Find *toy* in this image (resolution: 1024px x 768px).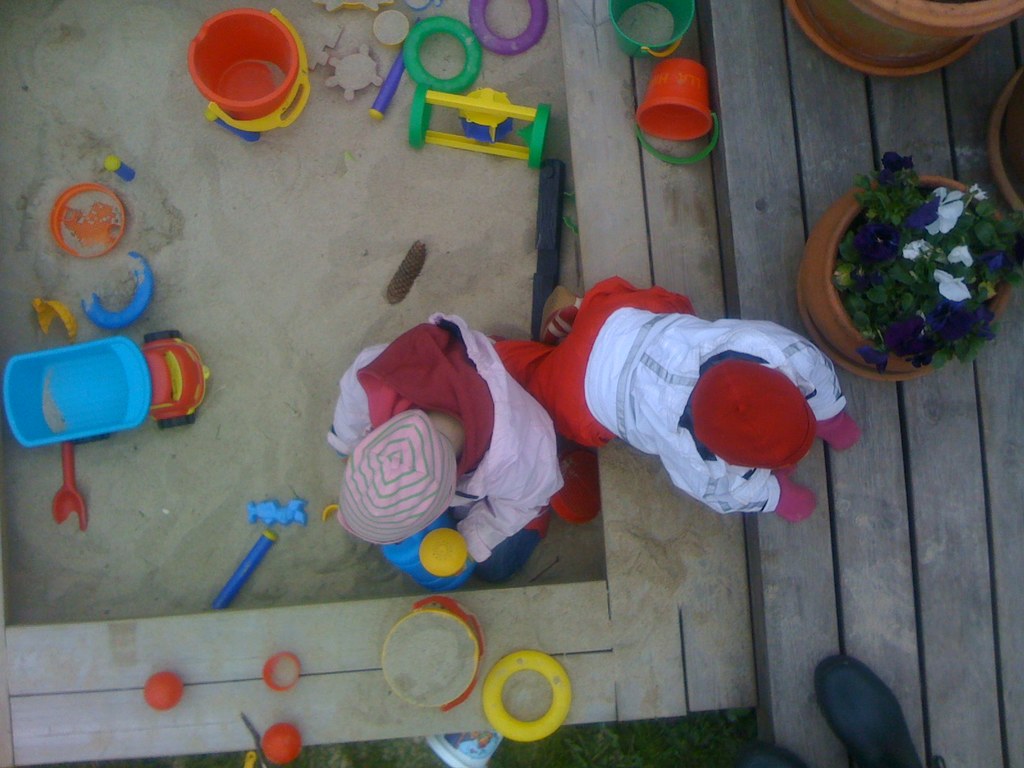
bbox=[377, 11, 417, 45].
